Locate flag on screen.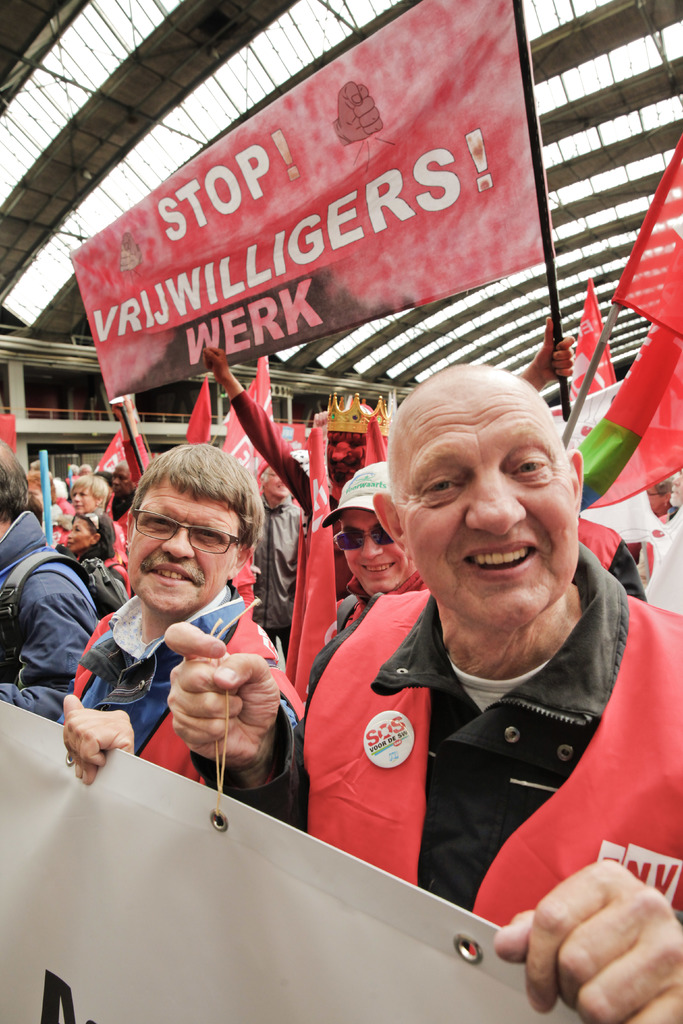
On screen at Rect(187, 376, 215, 442).
